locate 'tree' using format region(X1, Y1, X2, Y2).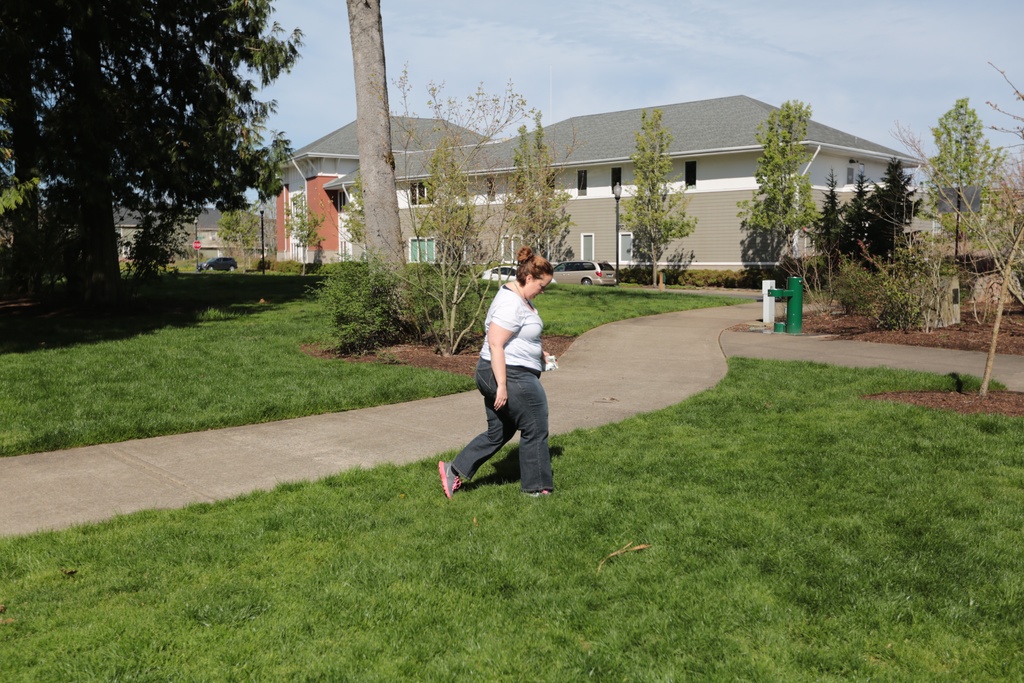
region(285, 183, 330, 279).
